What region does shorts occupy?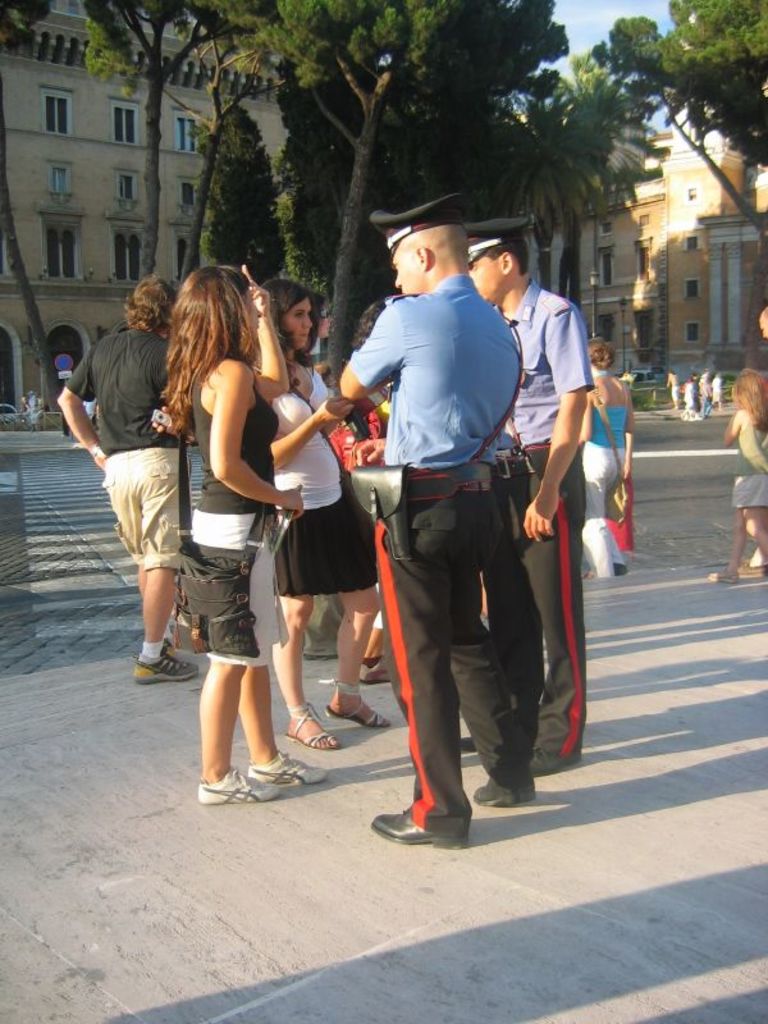
bbox=(730, 474, 767, 504).
